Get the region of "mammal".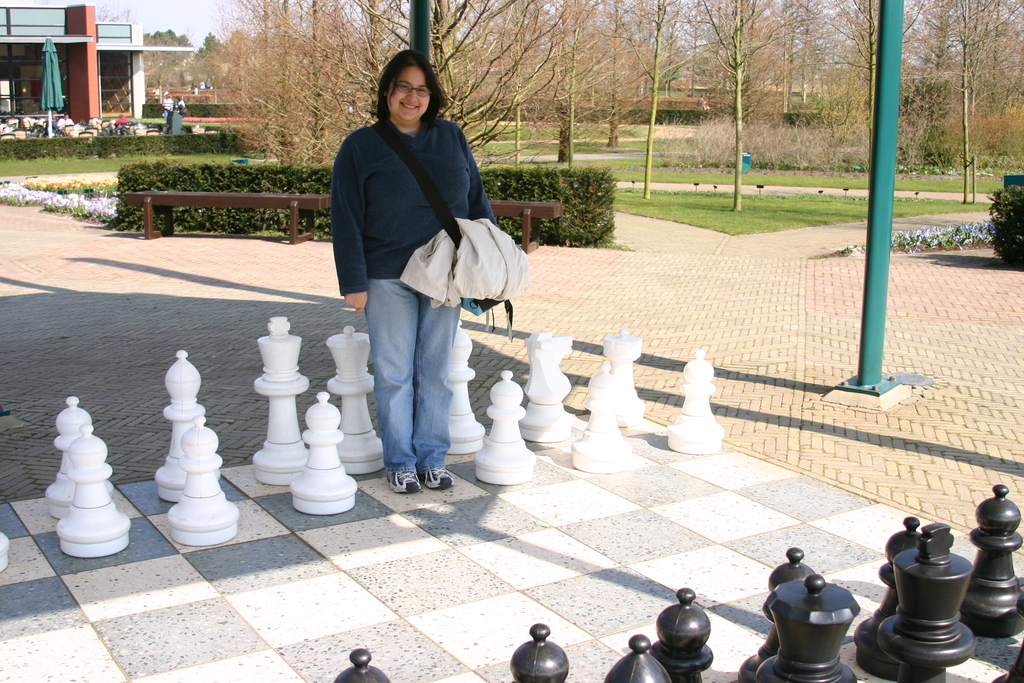
[42,113,60,133].
